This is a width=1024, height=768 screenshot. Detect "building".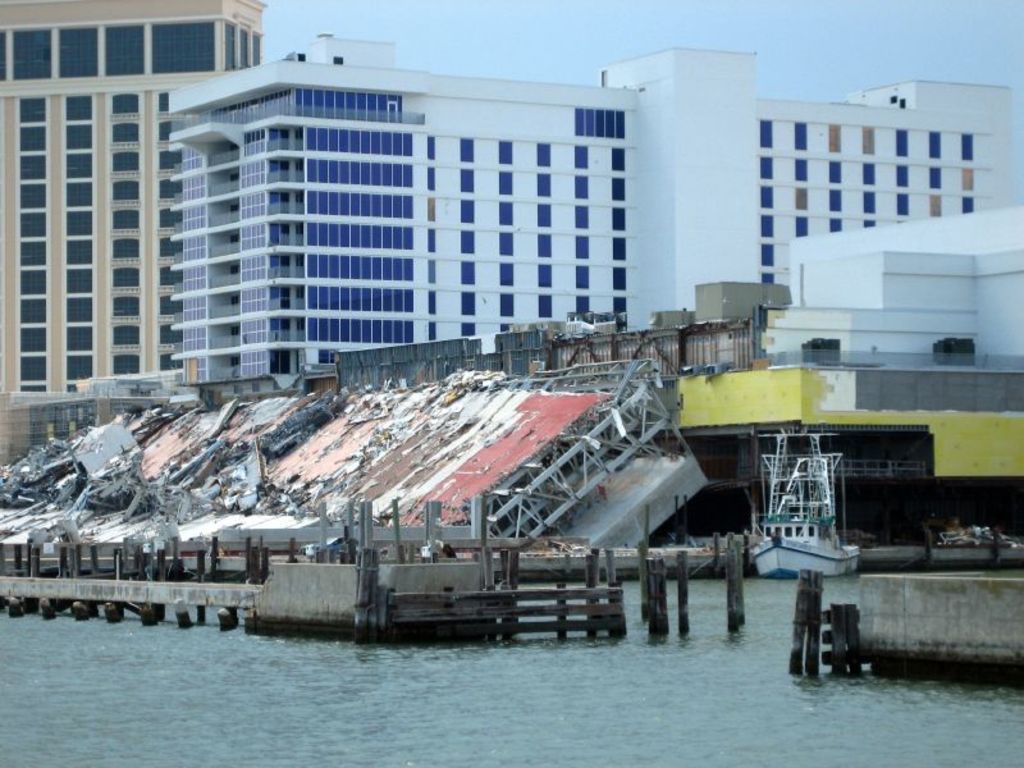
locate(330, 205, 1023, 383).
